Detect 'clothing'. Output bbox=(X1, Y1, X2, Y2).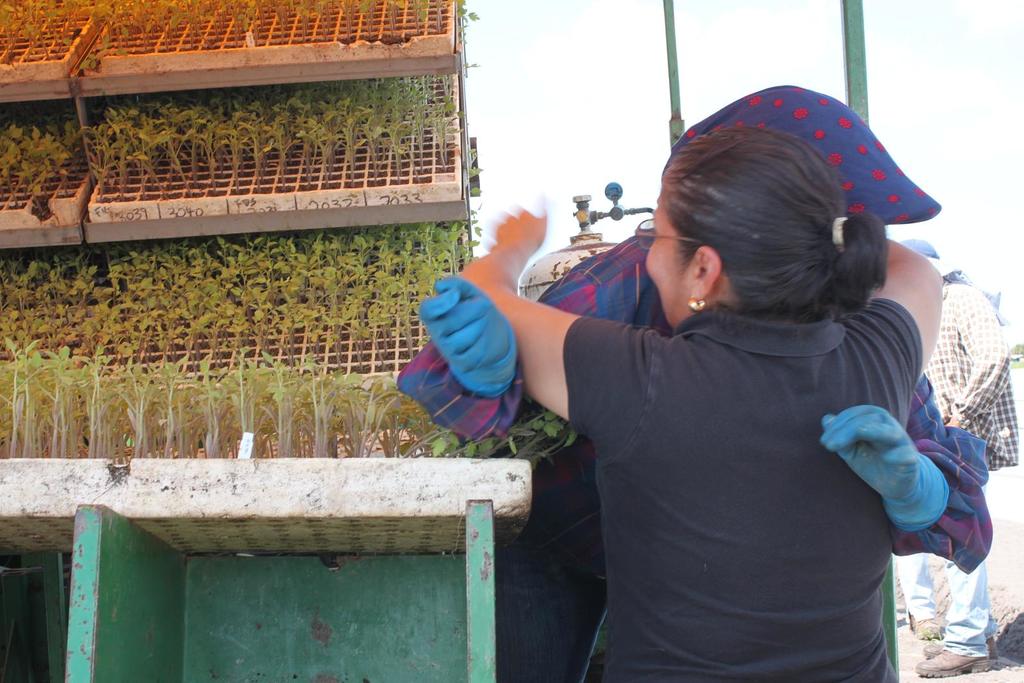
bbox=(492, 239, 993, 682).
